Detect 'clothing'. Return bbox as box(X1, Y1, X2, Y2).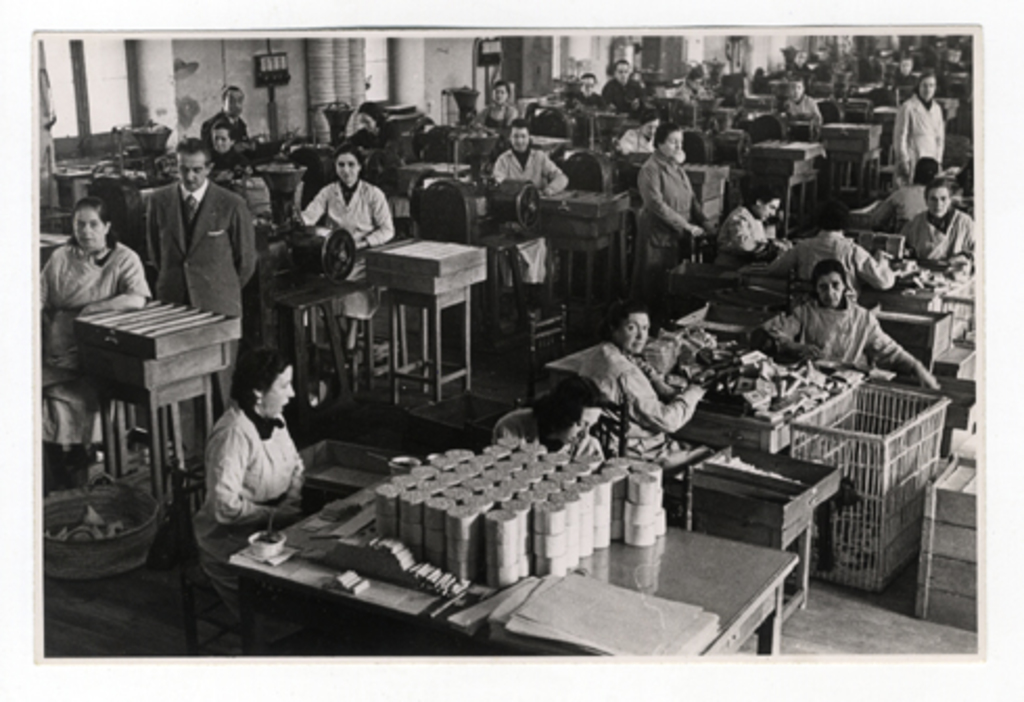
box(295, 178, 387, 315).
